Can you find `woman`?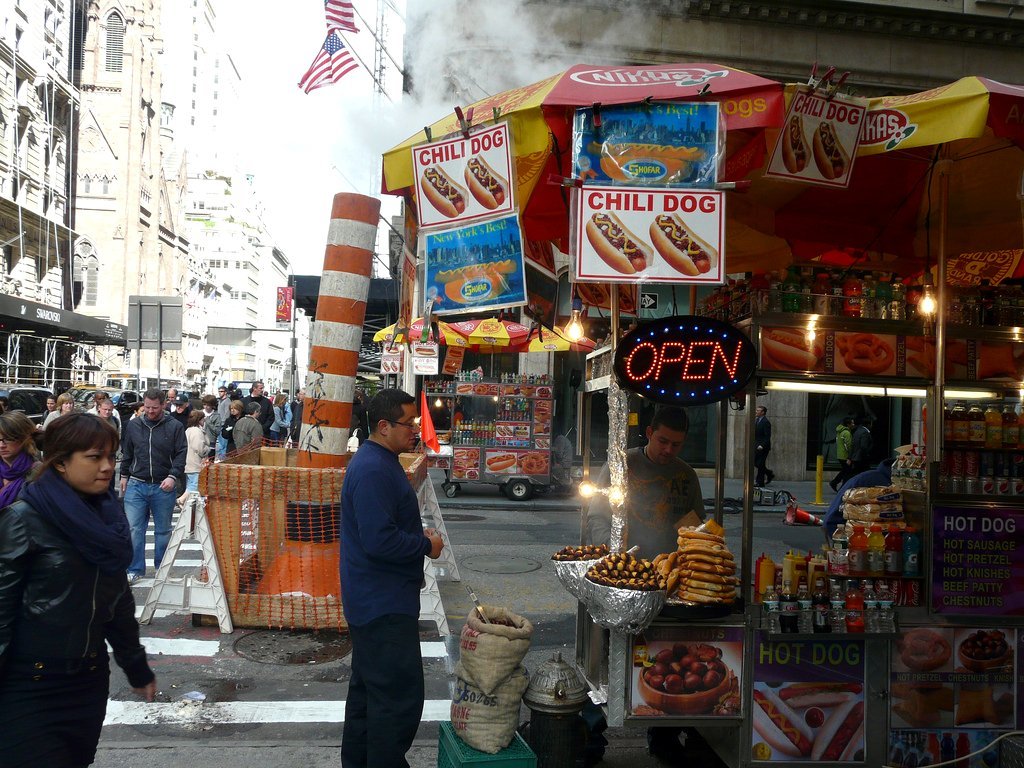
Yes, bounding box: [39, 402, 60, 417].
